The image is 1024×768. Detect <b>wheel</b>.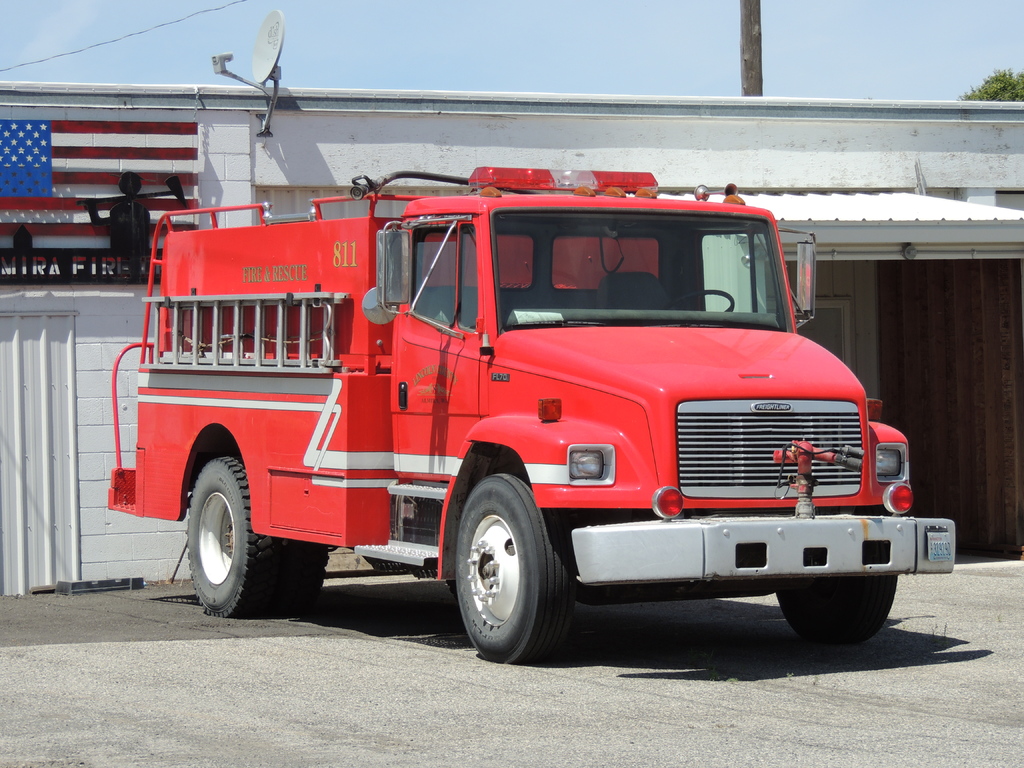
Detection: detection(444, 492, 566, 655).
